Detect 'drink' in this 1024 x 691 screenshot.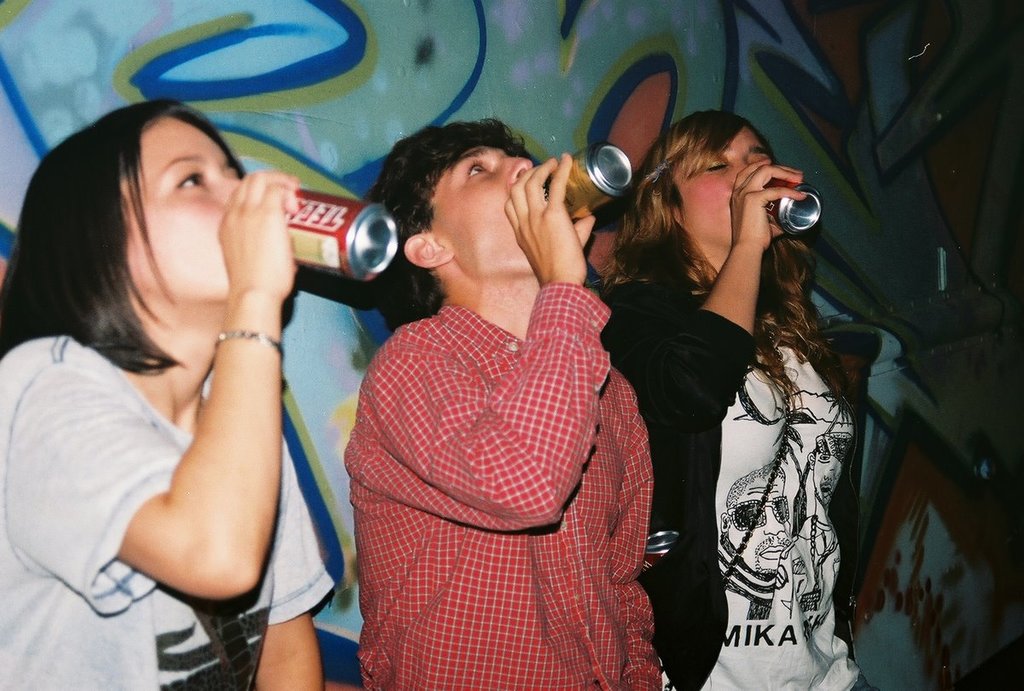
Detection: box(281, 188, 399, 284).
